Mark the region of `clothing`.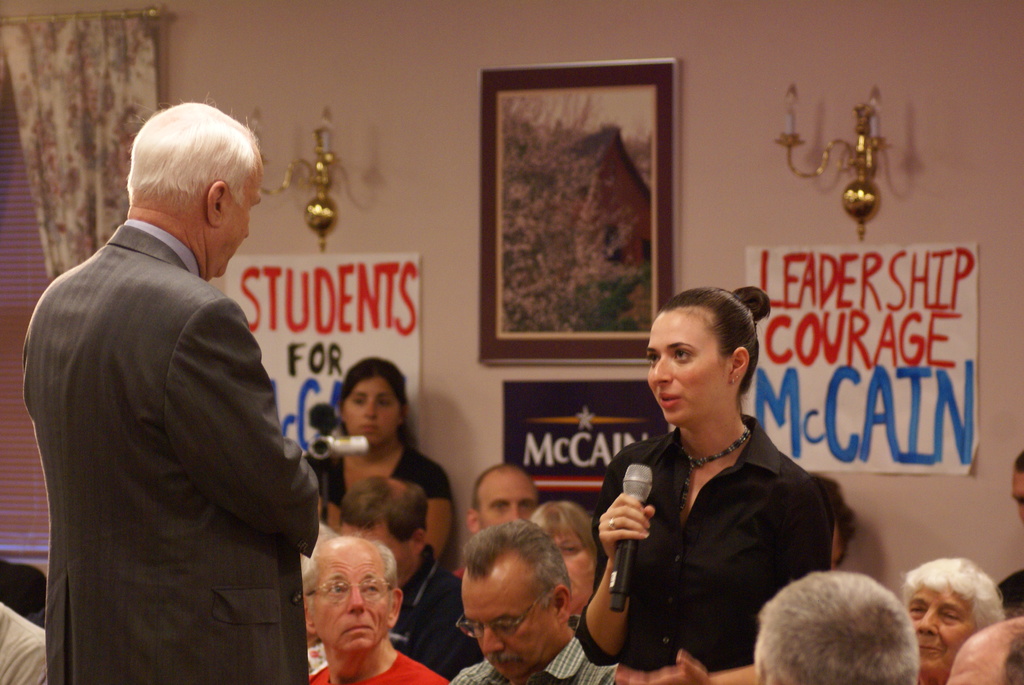
Region: left=0, top=602, right=50, bottom=684.
